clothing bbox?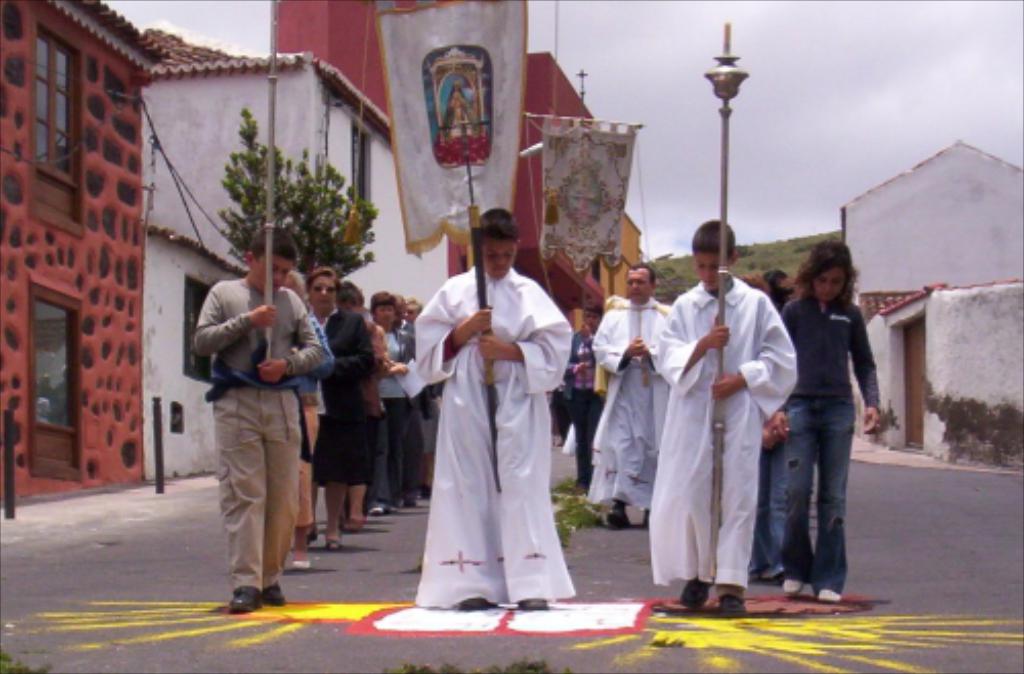
653:272:799:588
